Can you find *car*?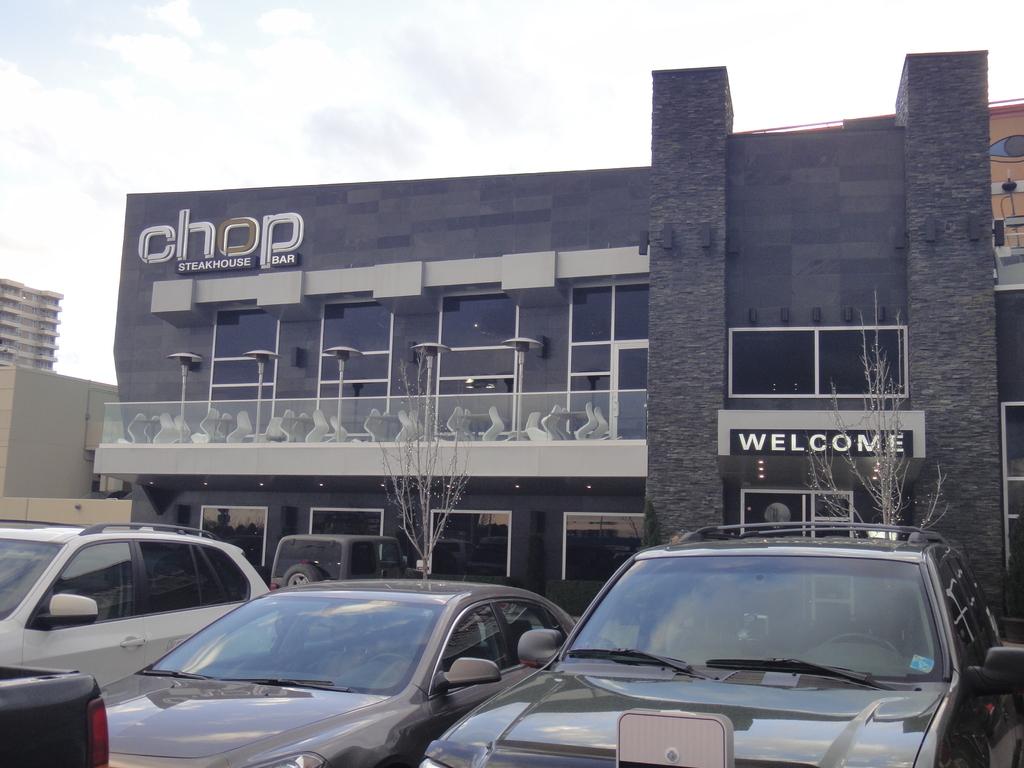
Yes, bounding box: [271,532,419,590].
